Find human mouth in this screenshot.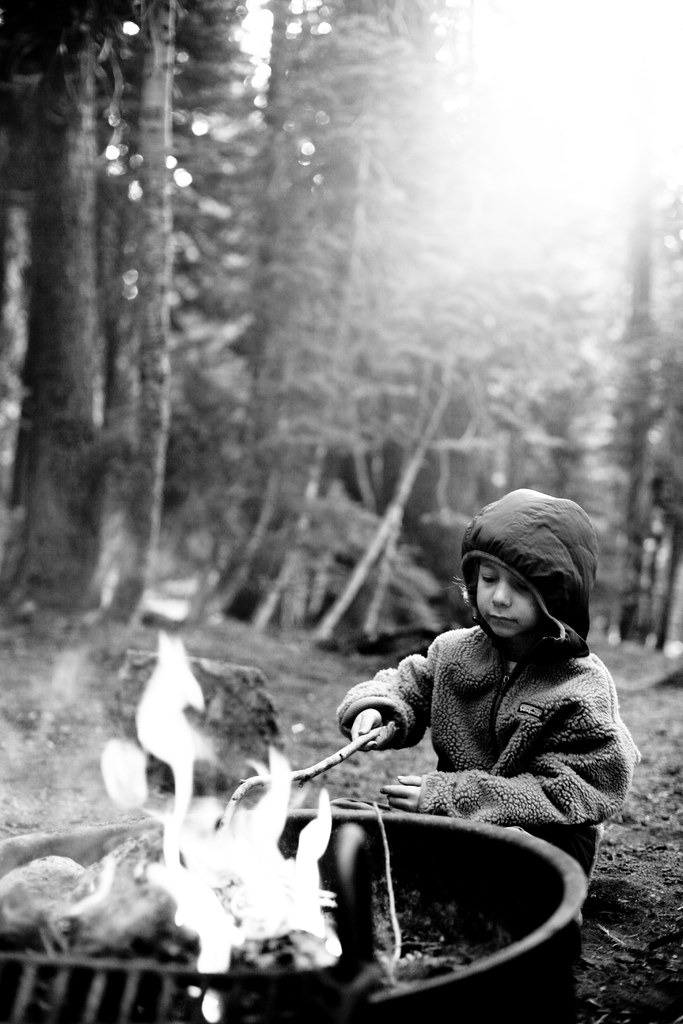
The bounding box for human mouth is (left=490, top=609, right=520, bottom=630).
